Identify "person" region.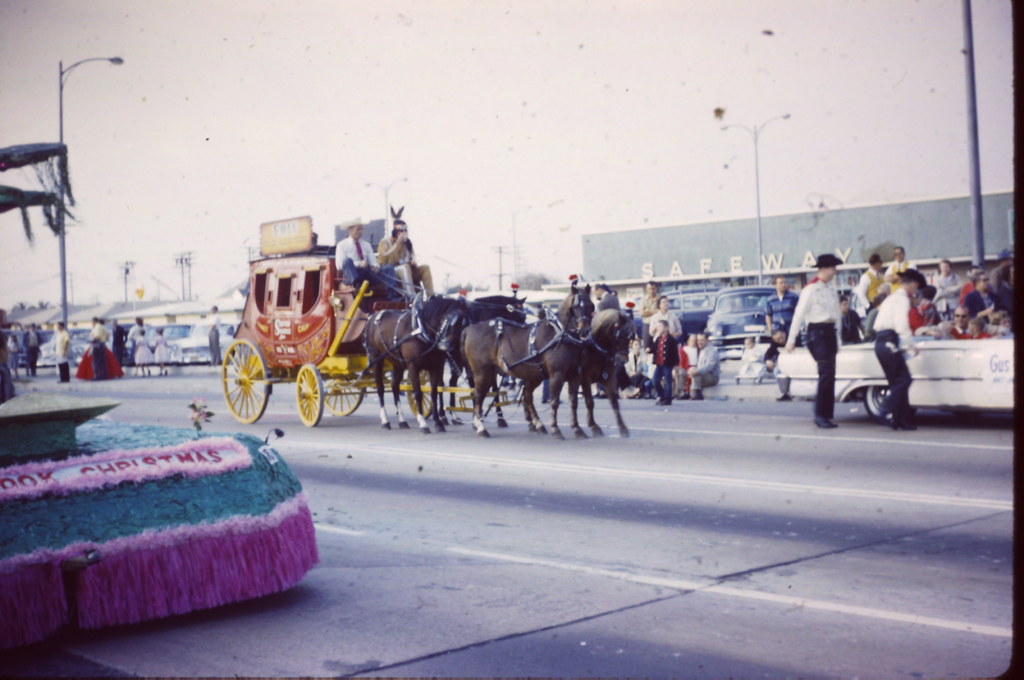
Region: pyautogui.locateOnScreen(740, 335, 762, 374).
